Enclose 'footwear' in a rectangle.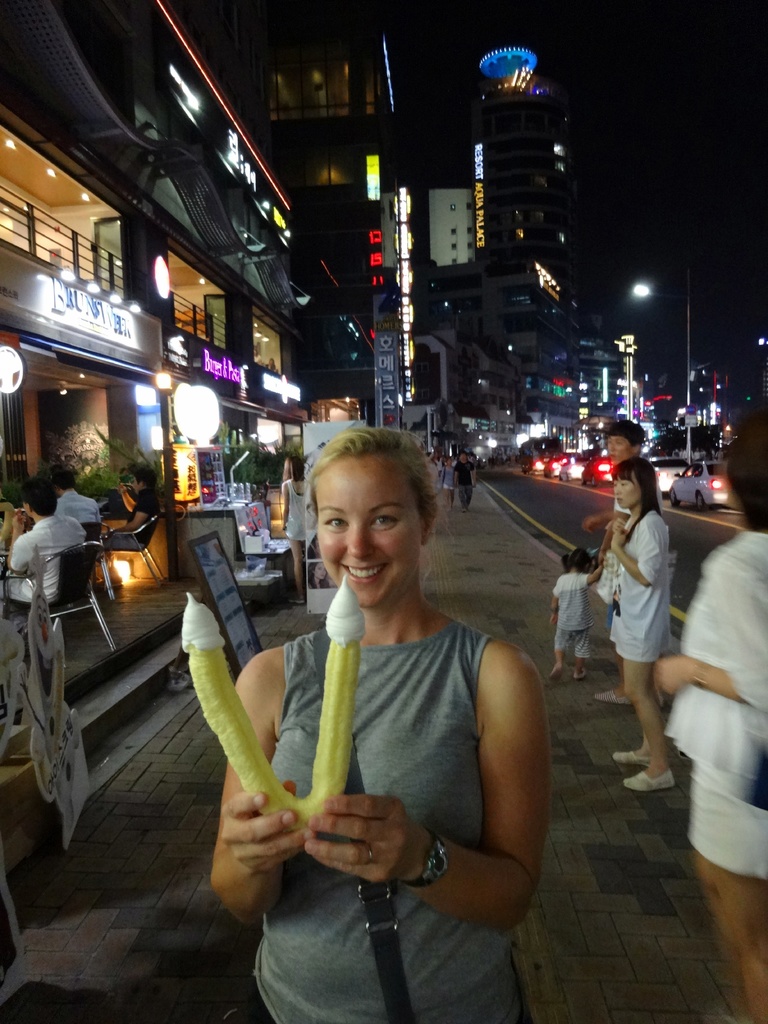
detection(283, 596, 304, 607).
